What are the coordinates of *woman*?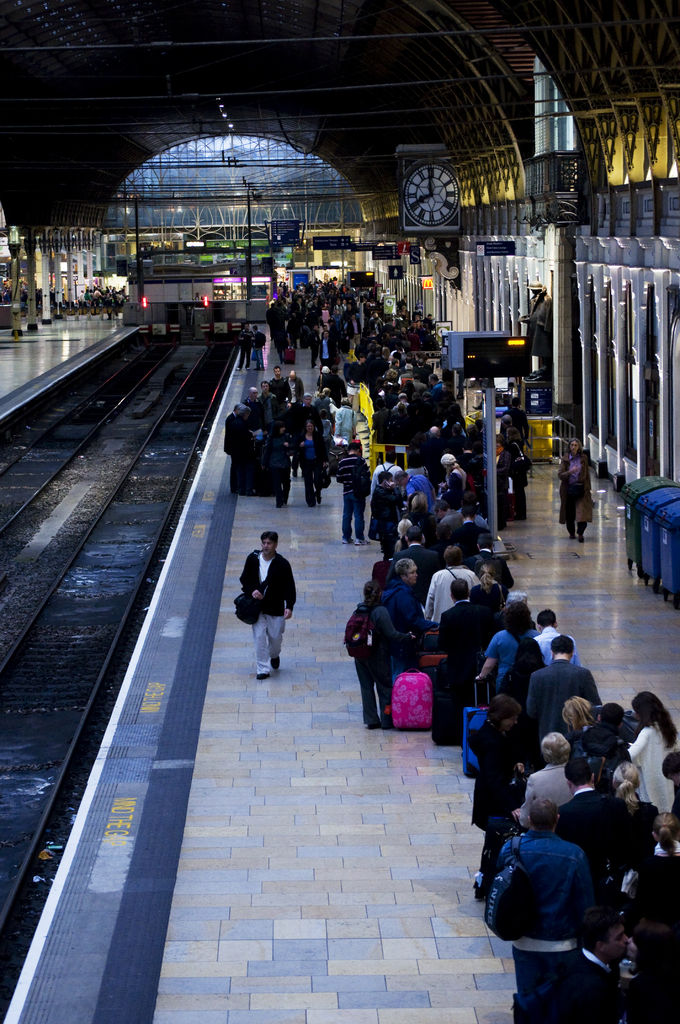
357:581:406:724.
